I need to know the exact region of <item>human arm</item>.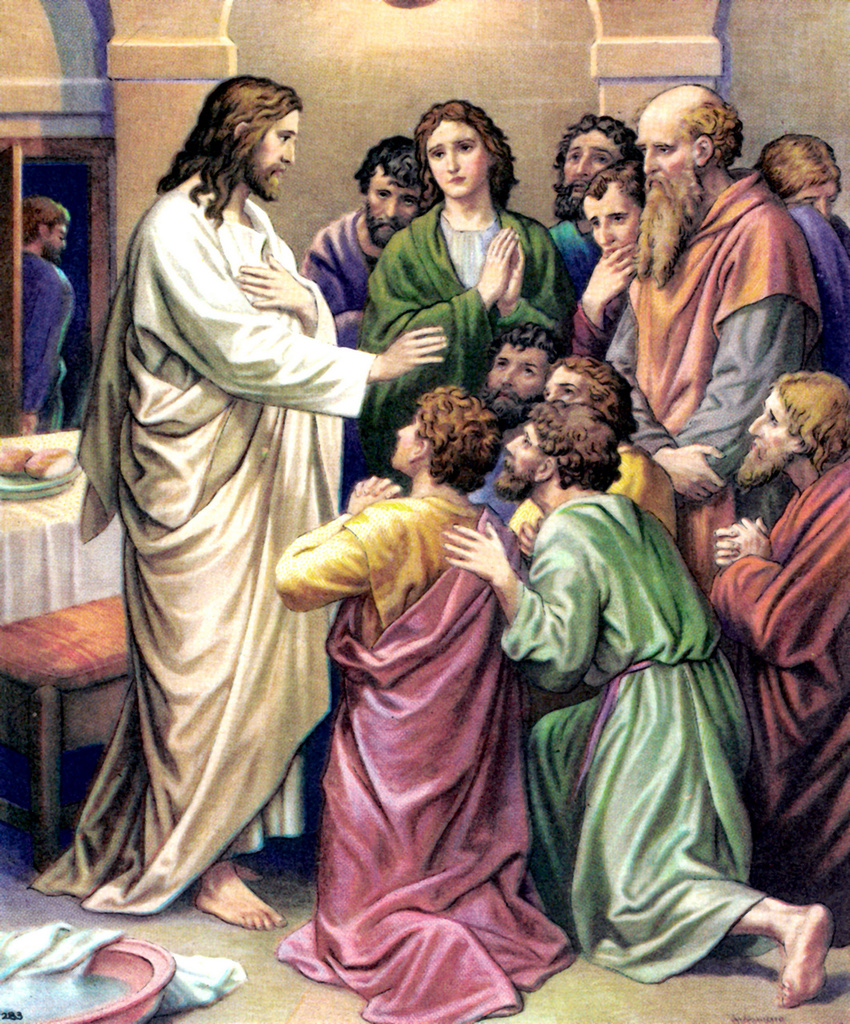
Region: (x1=719, y1=511, x2=849, y2=670).
